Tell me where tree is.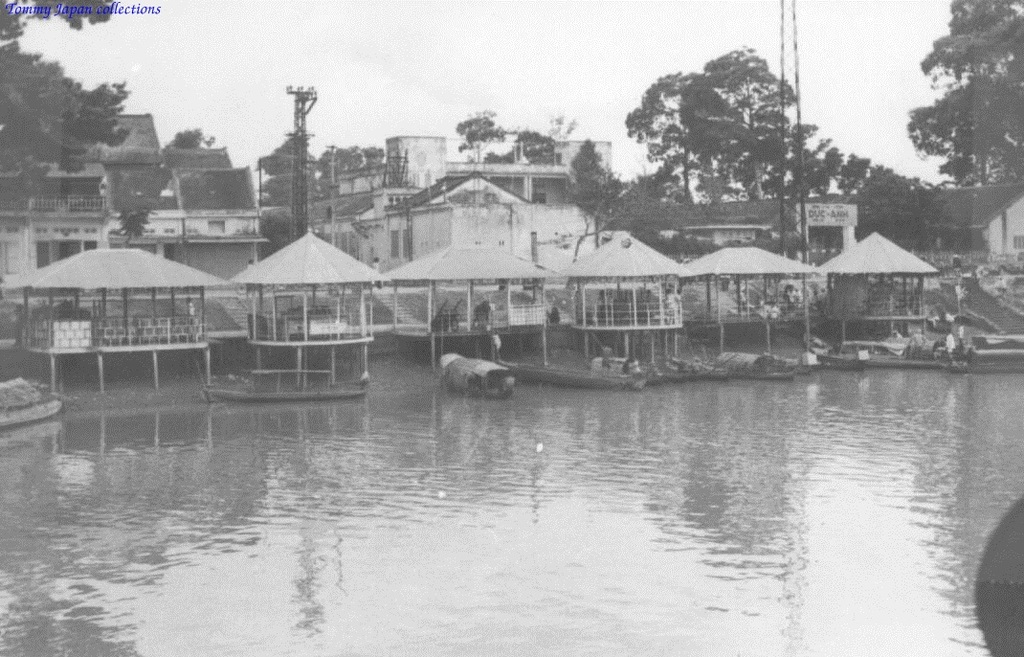
tree is at 903, 0, 1023, 185.
